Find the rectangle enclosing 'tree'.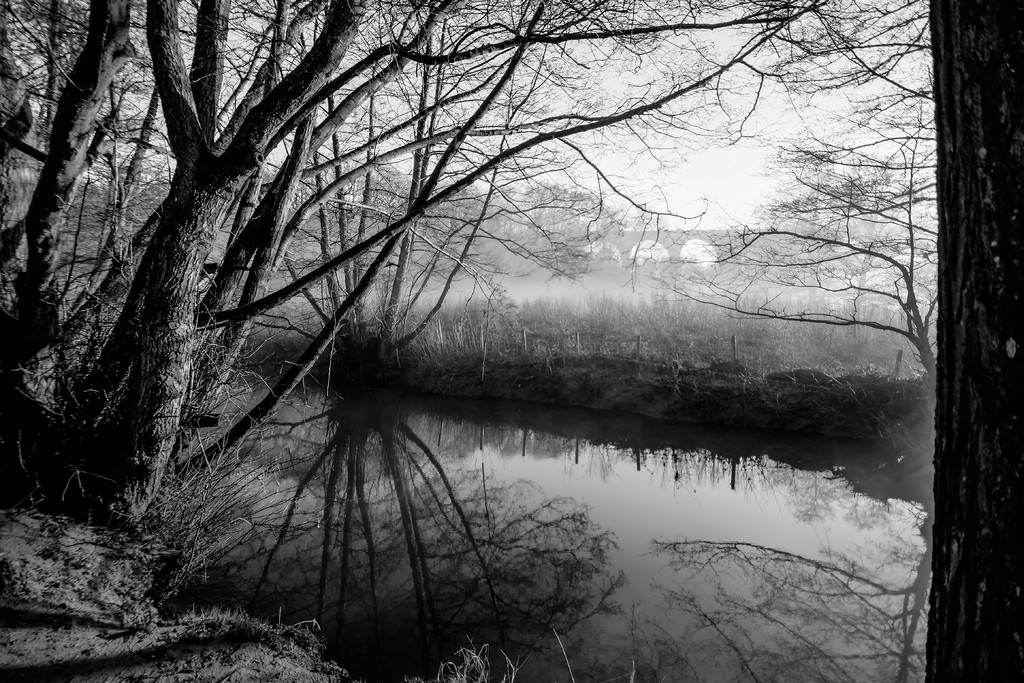
[x1=0, y1=169, x2=628, y2=276].
